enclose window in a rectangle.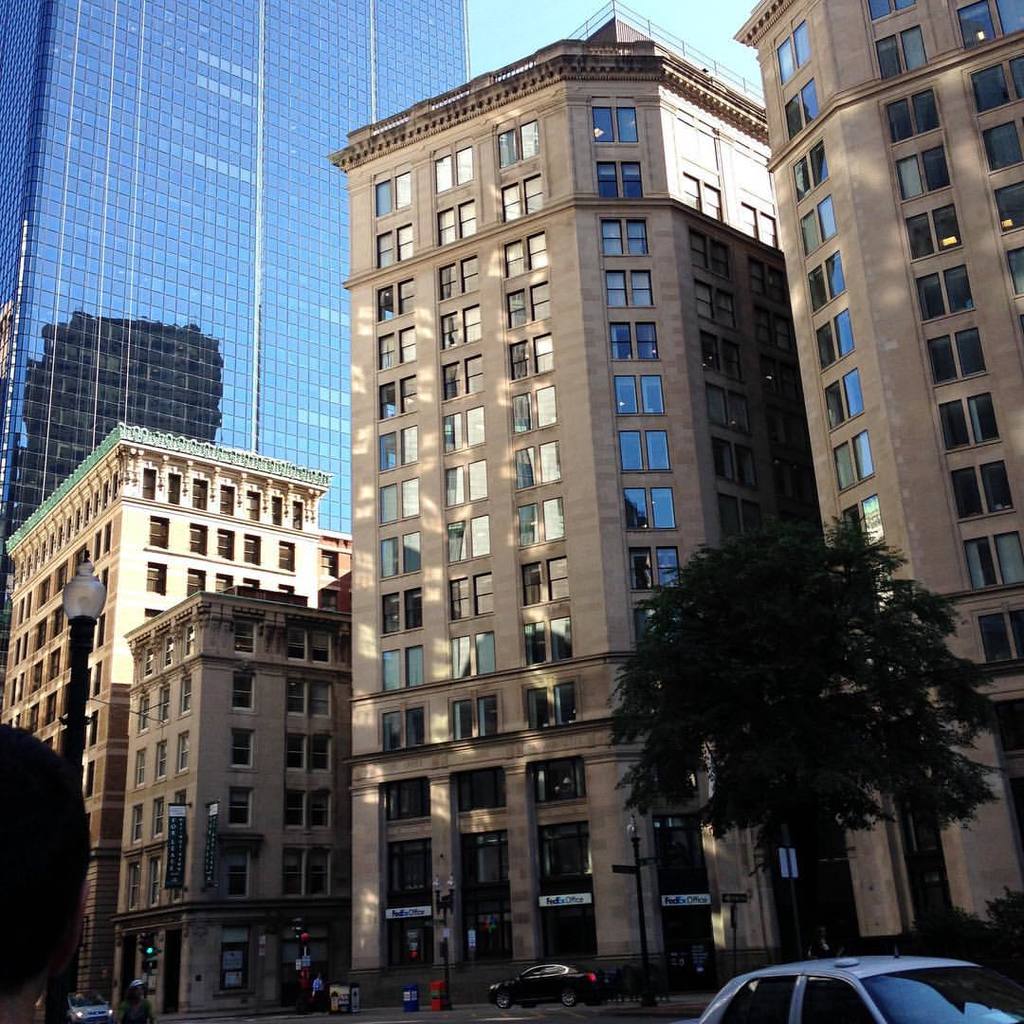
BBox(428, 136, 470, 193).
